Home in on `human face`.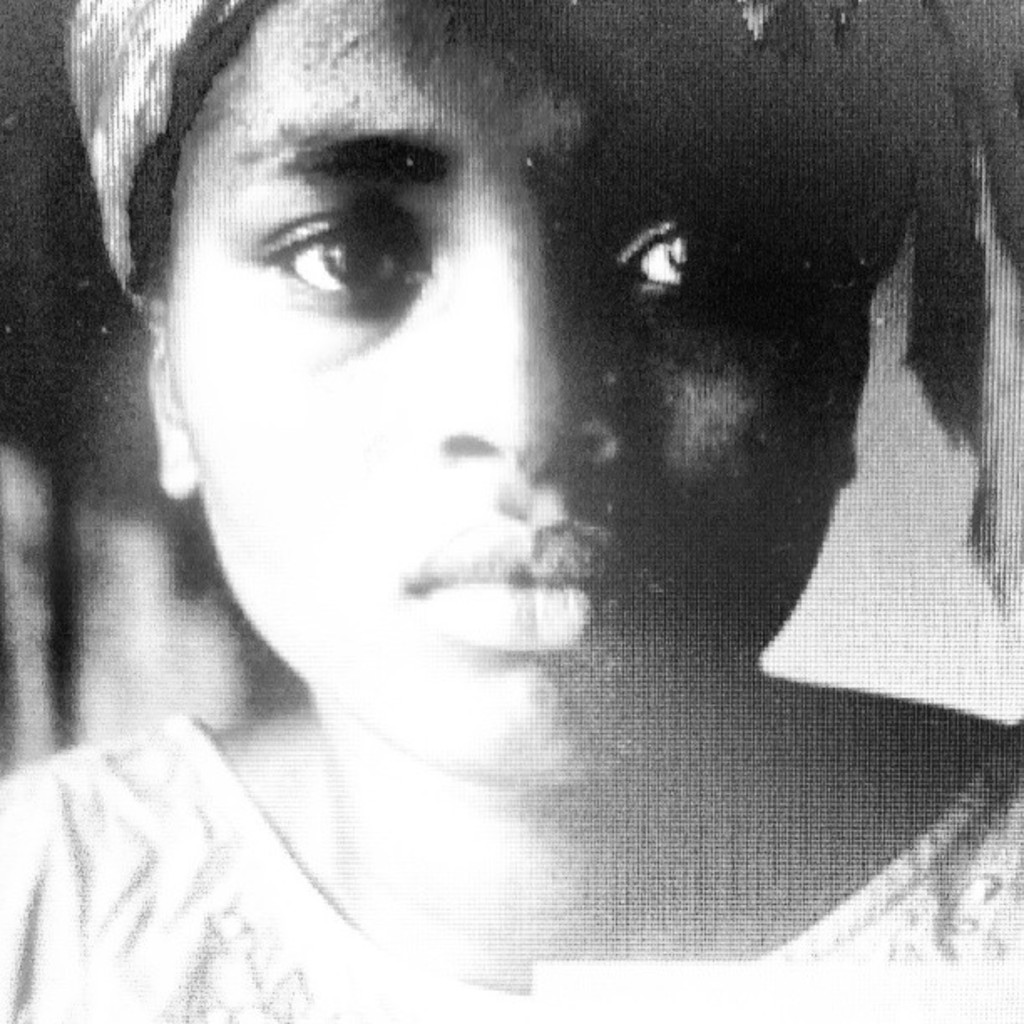
Homed in at detection(161, 0, 848, 785).
